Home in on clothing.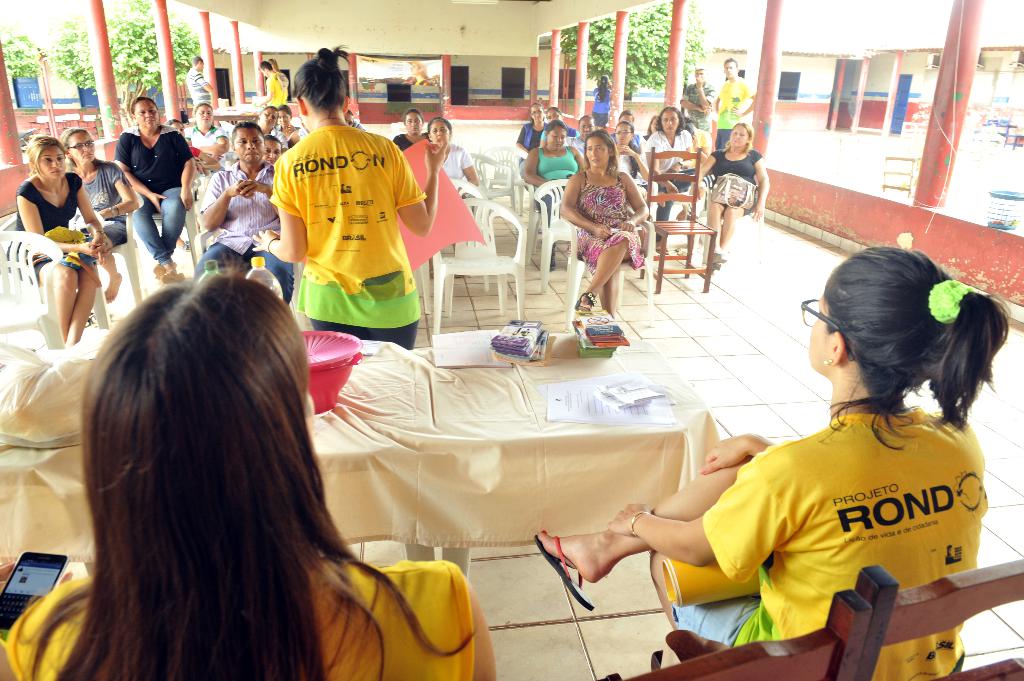
Homed in at pyautogui.locateOnScreen(440, 141, 472, 180).
